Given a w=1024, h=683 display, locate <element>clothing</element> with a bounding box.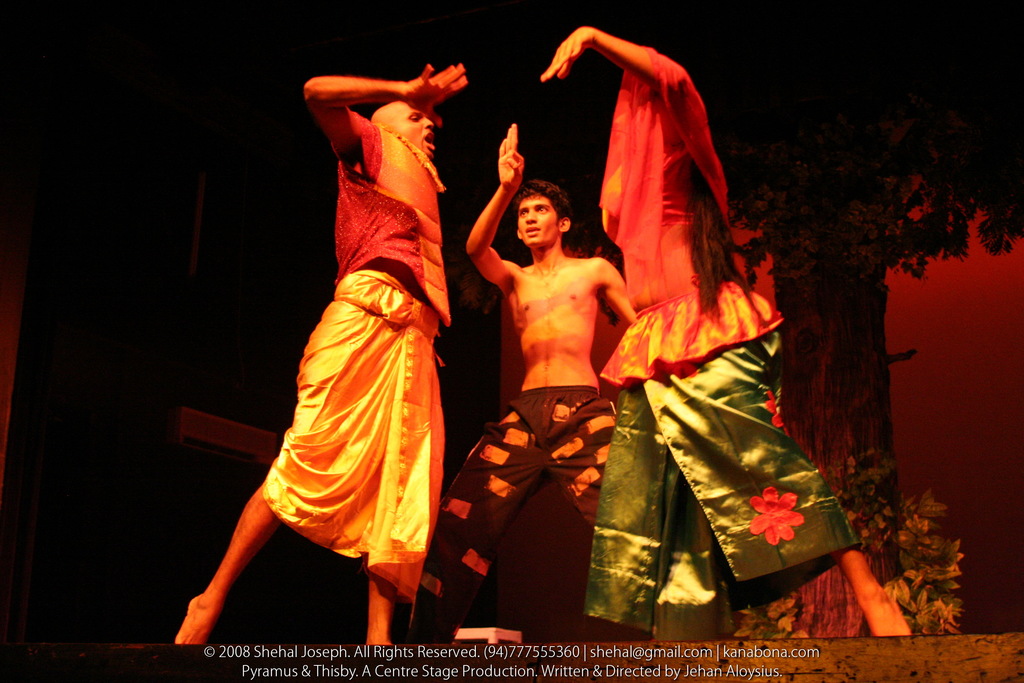
Located: (594, 41, 860, 629).
